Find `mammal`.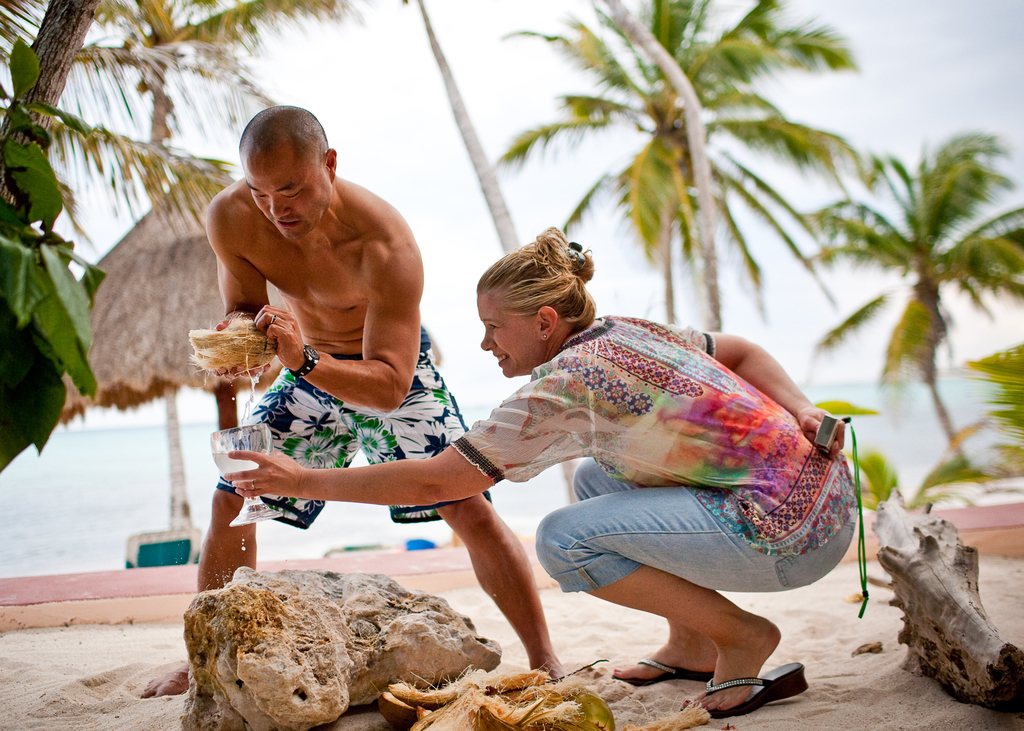
<box>220,225,845,719</box>.
